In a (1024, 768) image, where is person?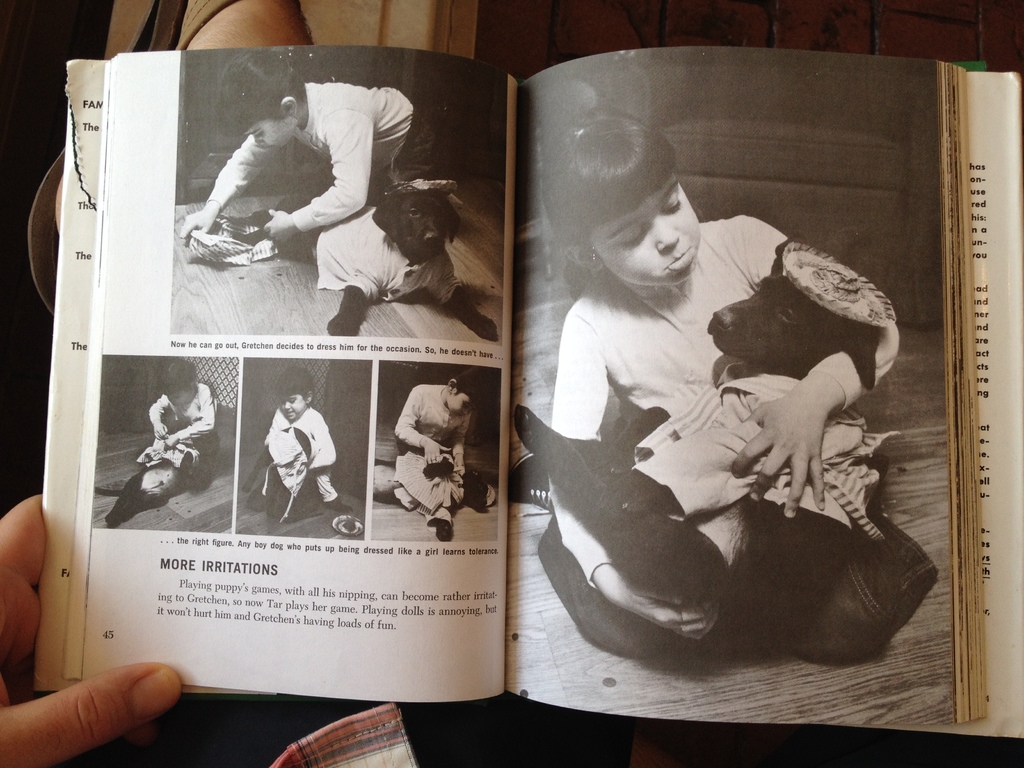
510/105/953/664.
